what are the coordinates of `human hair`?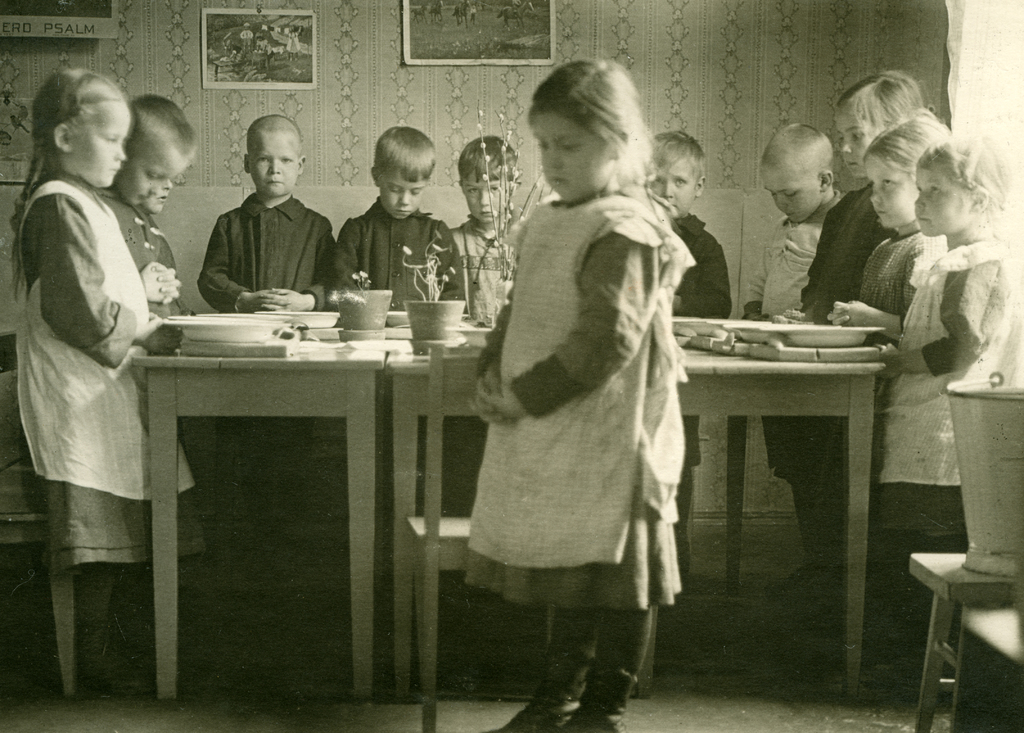
select_region(456, 134, 515, 186).
